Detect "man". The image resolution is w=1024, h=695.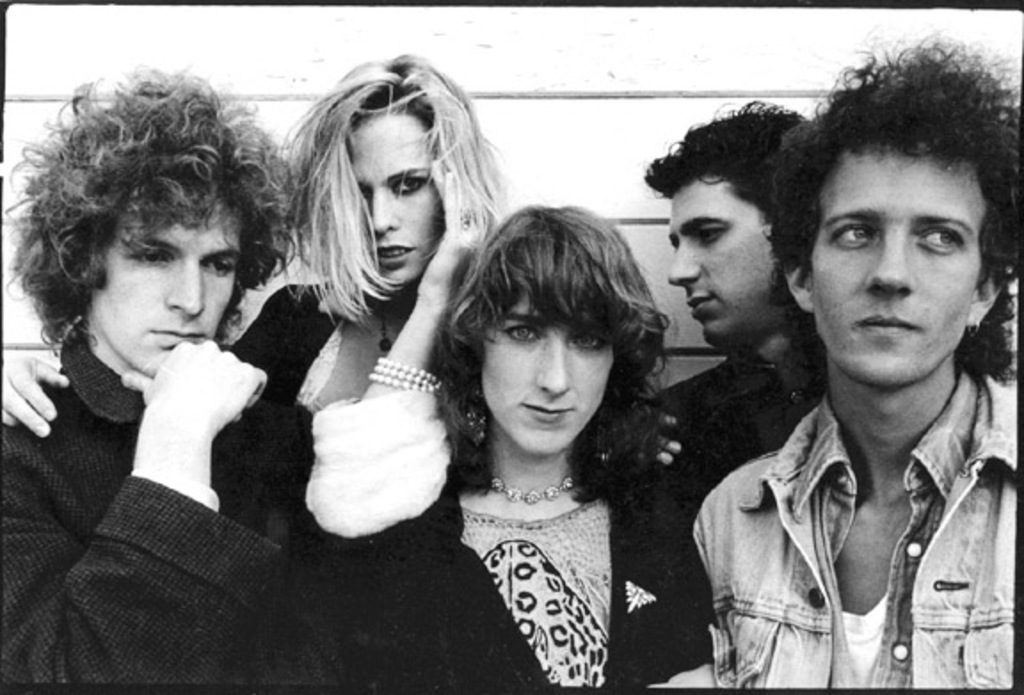
[left=692, top=60, right=1023, bottom=679].
